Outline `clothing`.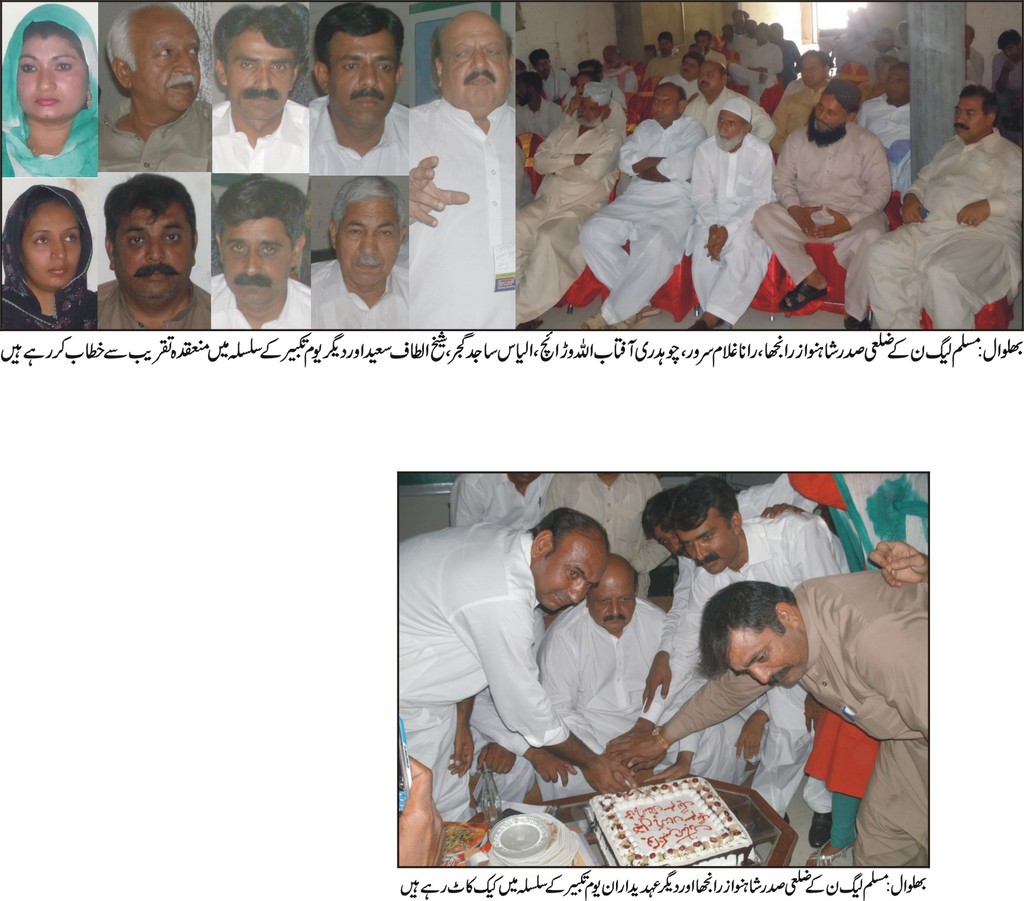
Outline: region(97, 98, 209, 174).
